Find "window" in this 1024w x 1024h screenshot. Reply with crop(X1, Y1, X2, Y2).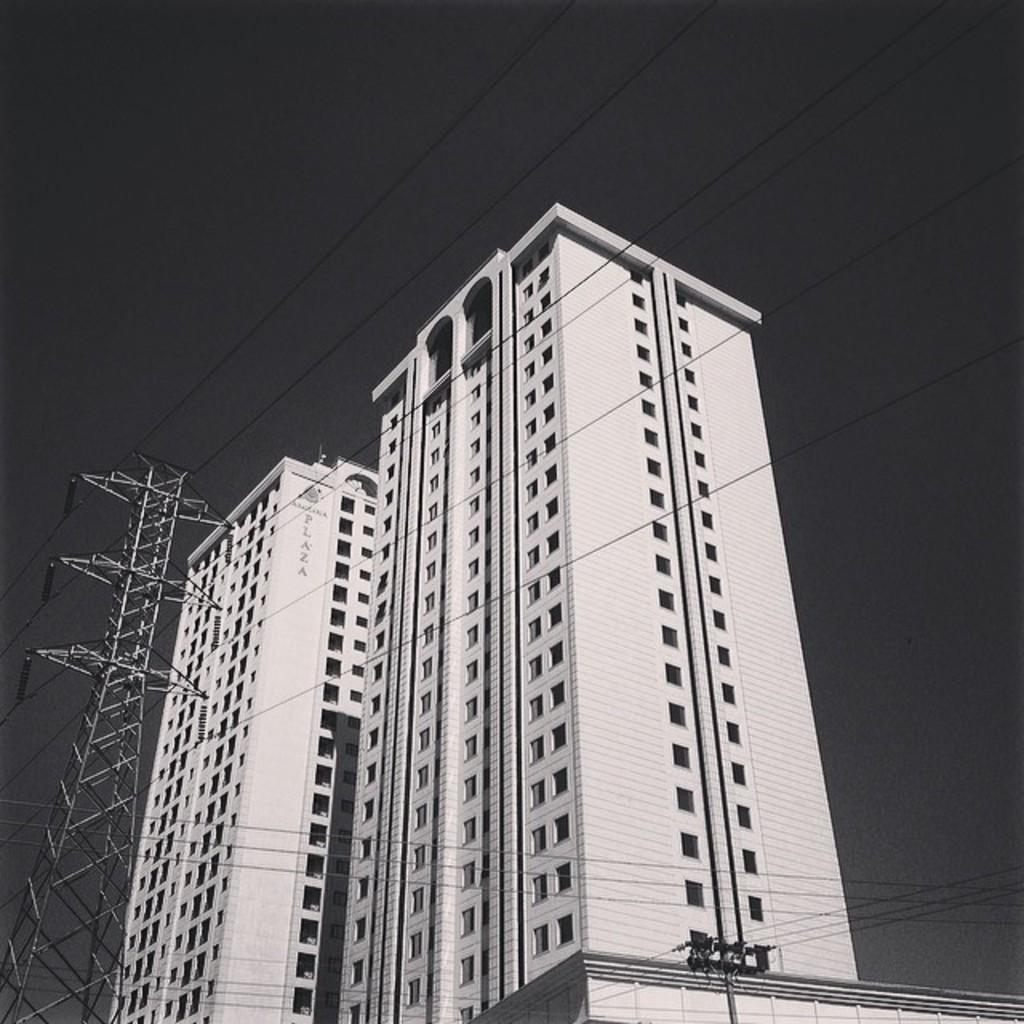
crop(469, 386, 478, 402).
